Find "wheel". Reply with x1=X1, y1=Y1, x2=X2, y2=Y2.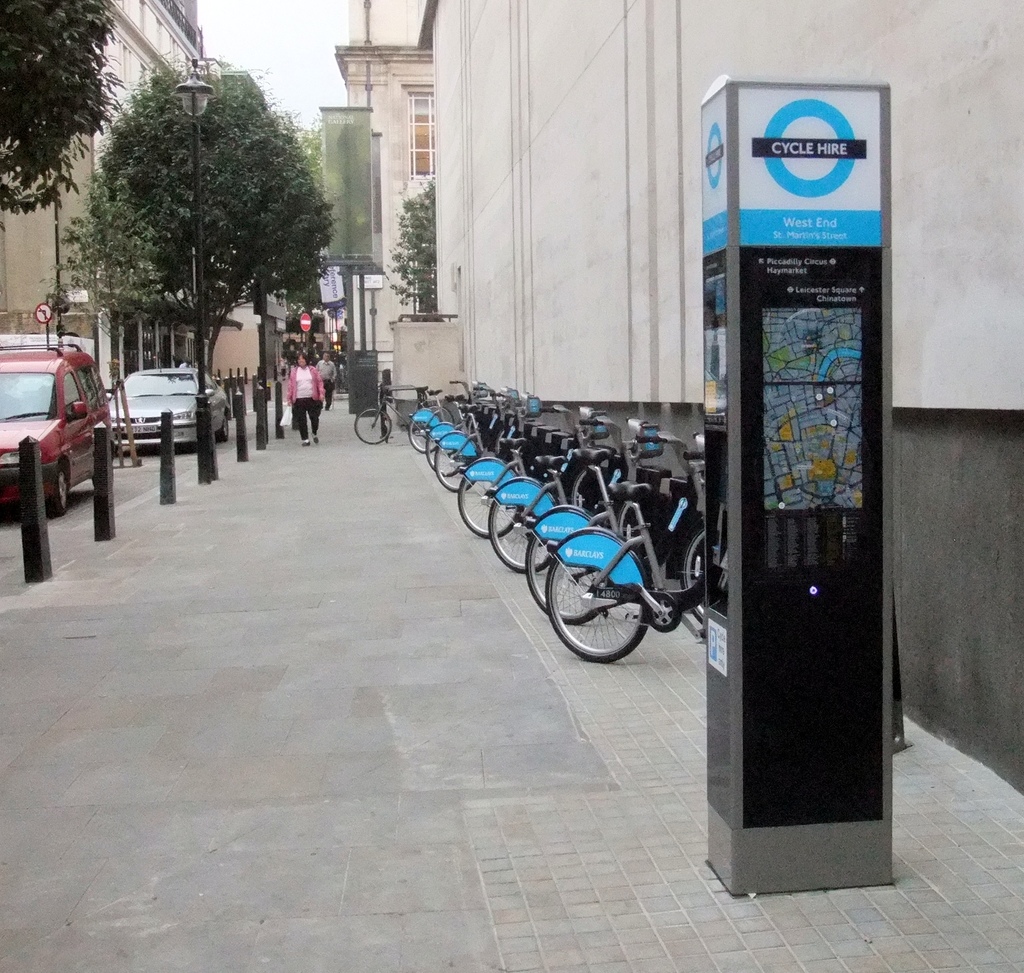
x1=681, y1=529, x2=705, y2=620.
